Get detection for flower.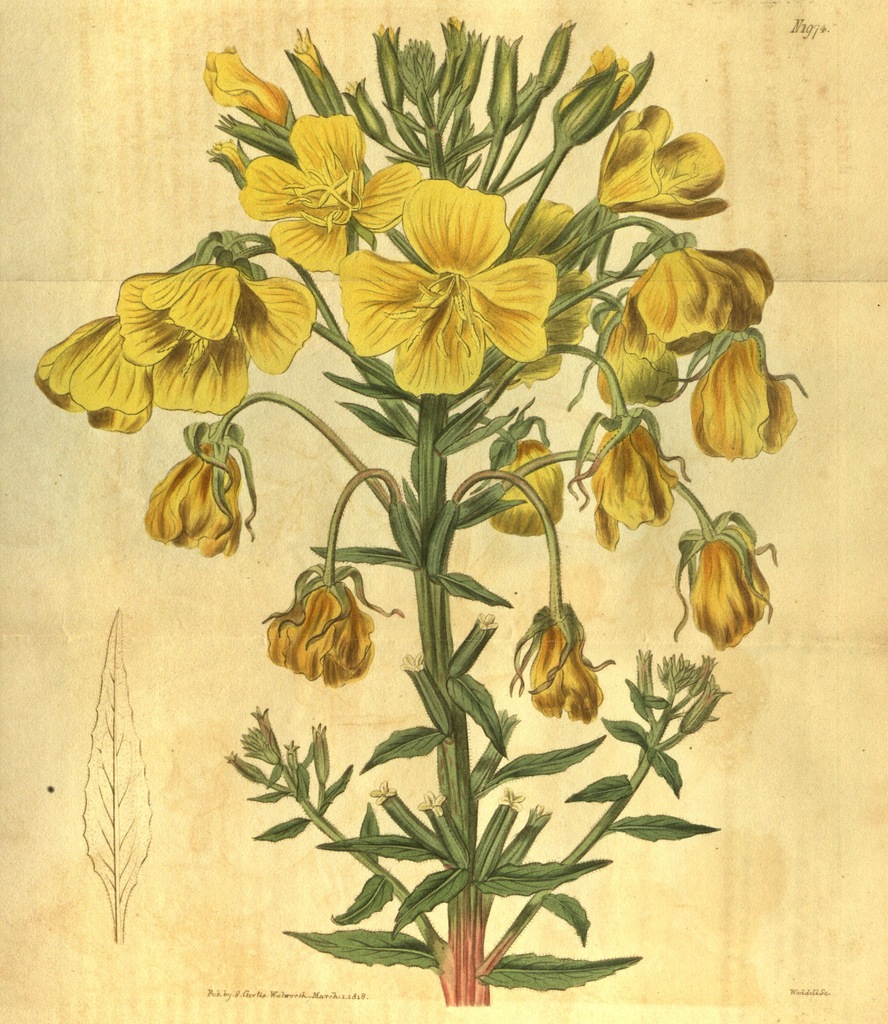
Detection: (274,578,374,690).
